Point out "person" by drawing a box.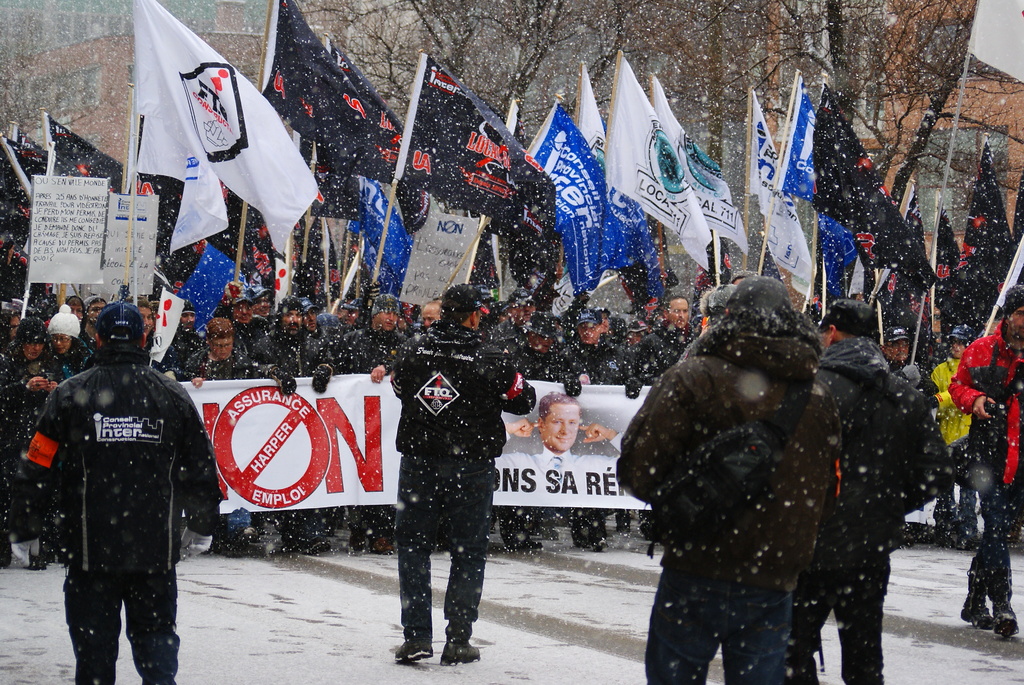
BBox(931, 324, 975, 548).
